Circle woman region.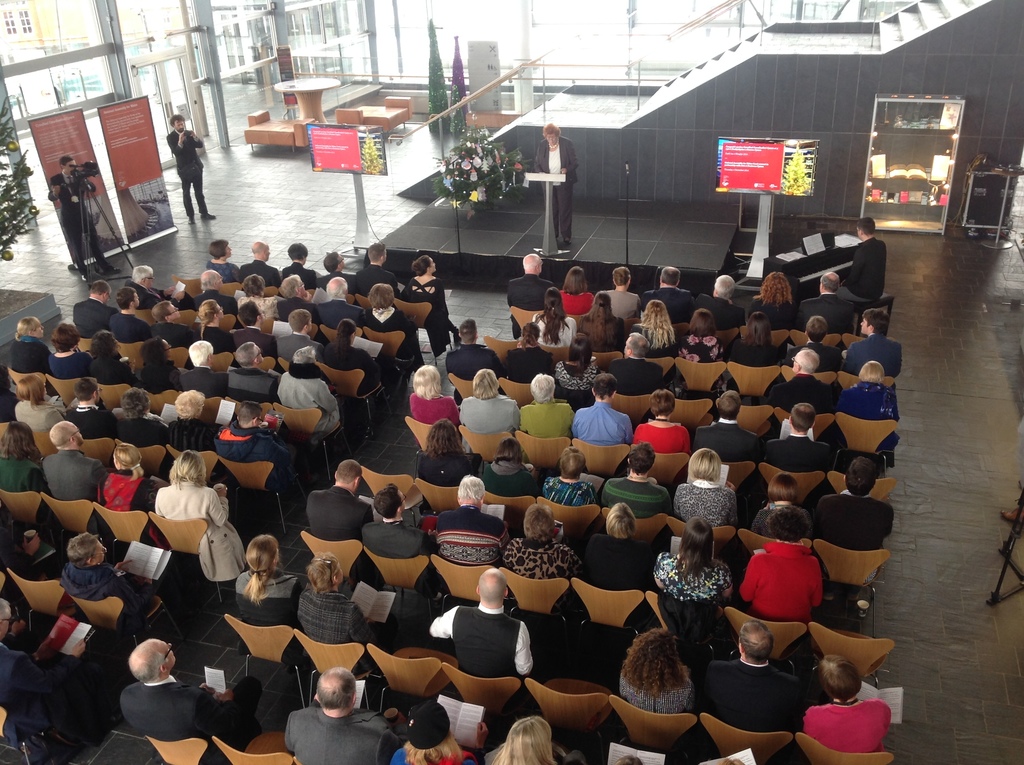
Region: 650/516/743/606.
